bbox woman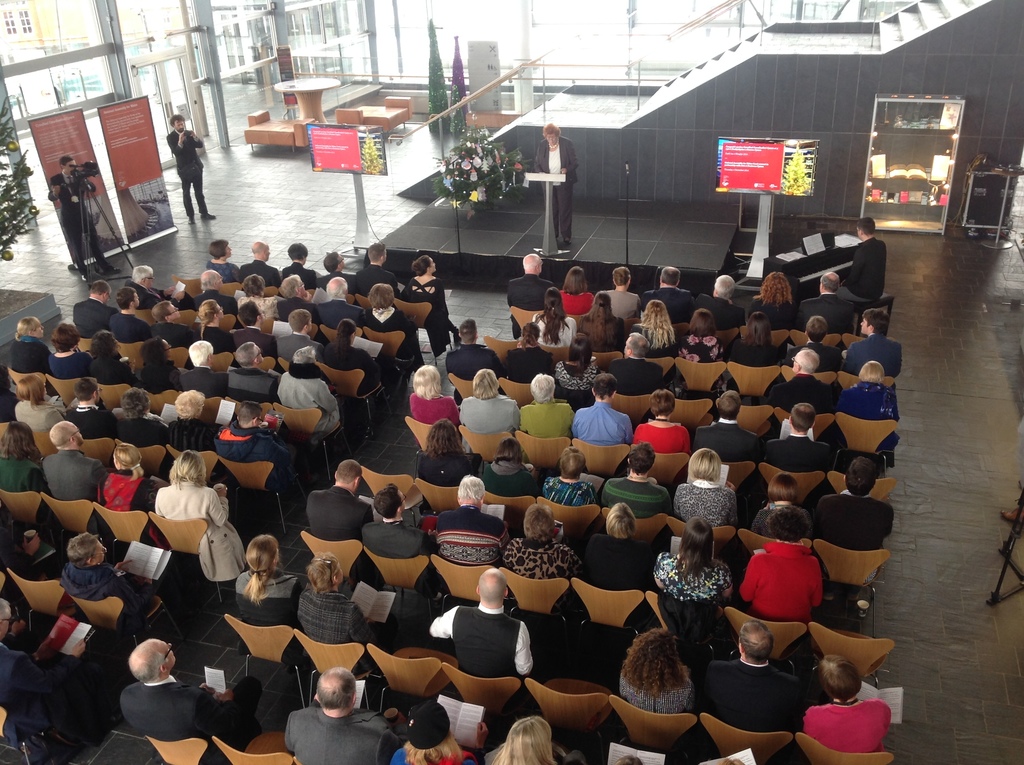
BBox(202, 239, 243, 282)
